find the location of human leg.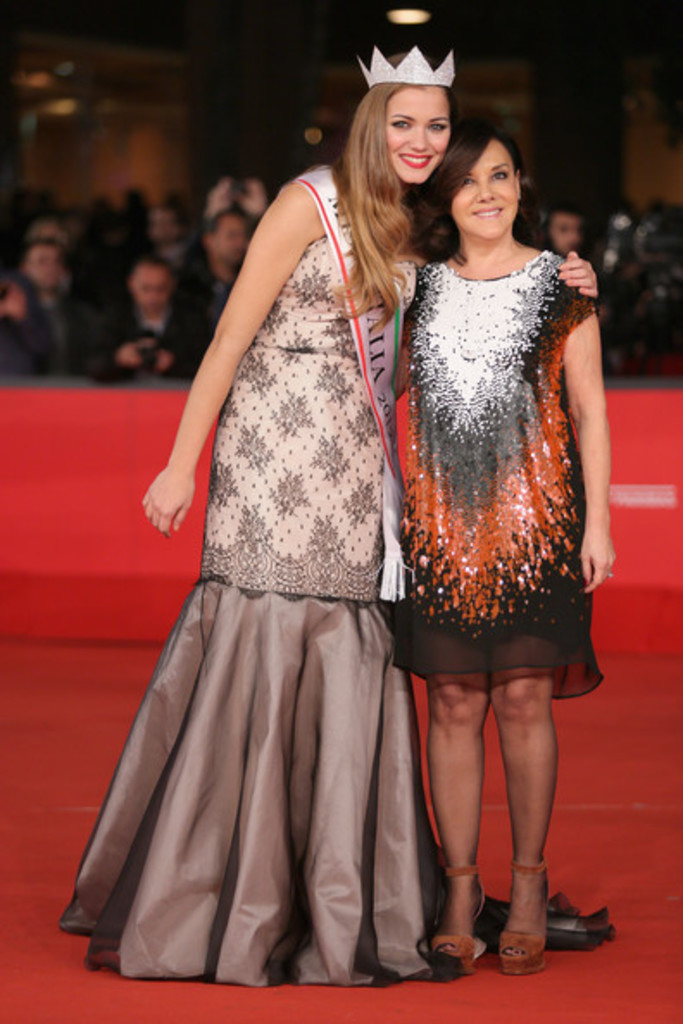
Location: (x1=424, y1=660, x2=483, y2=972).
